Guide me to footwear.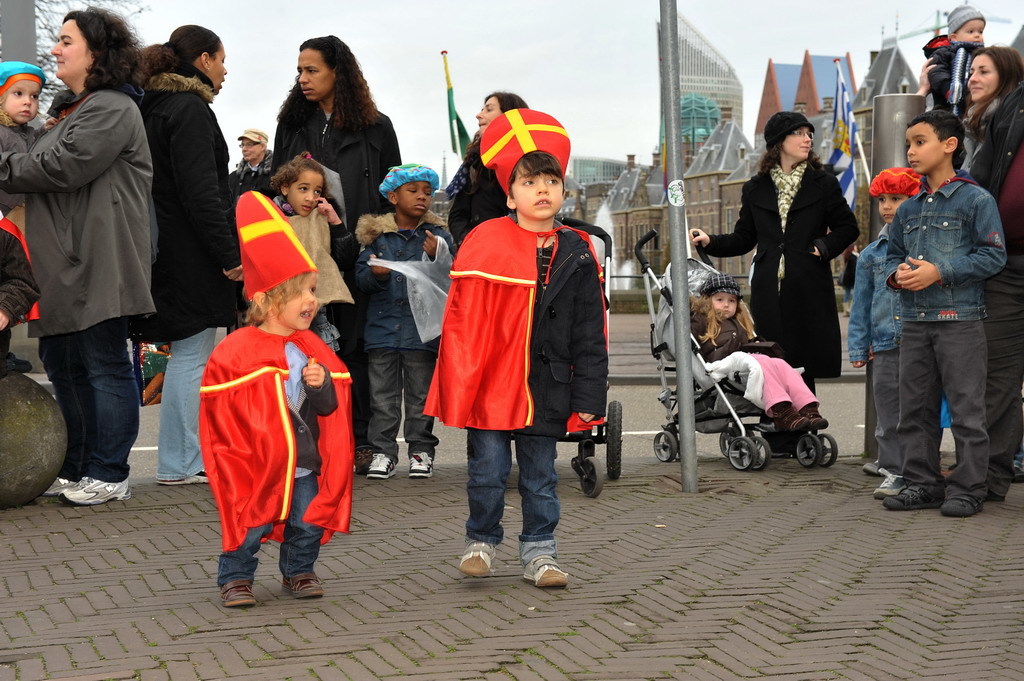
Guidance: box(867, 446, 889, 476).
